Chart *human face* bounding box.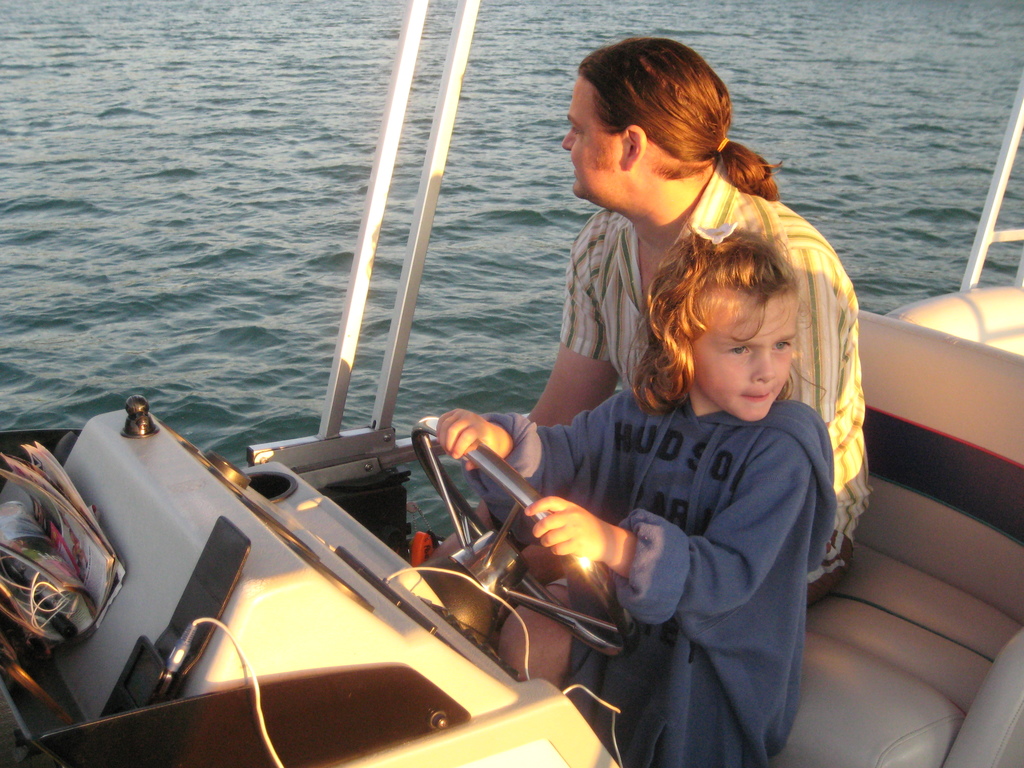
Charted: {"left": 558, "top": 71, "right": 629, "bottom": 200}.
